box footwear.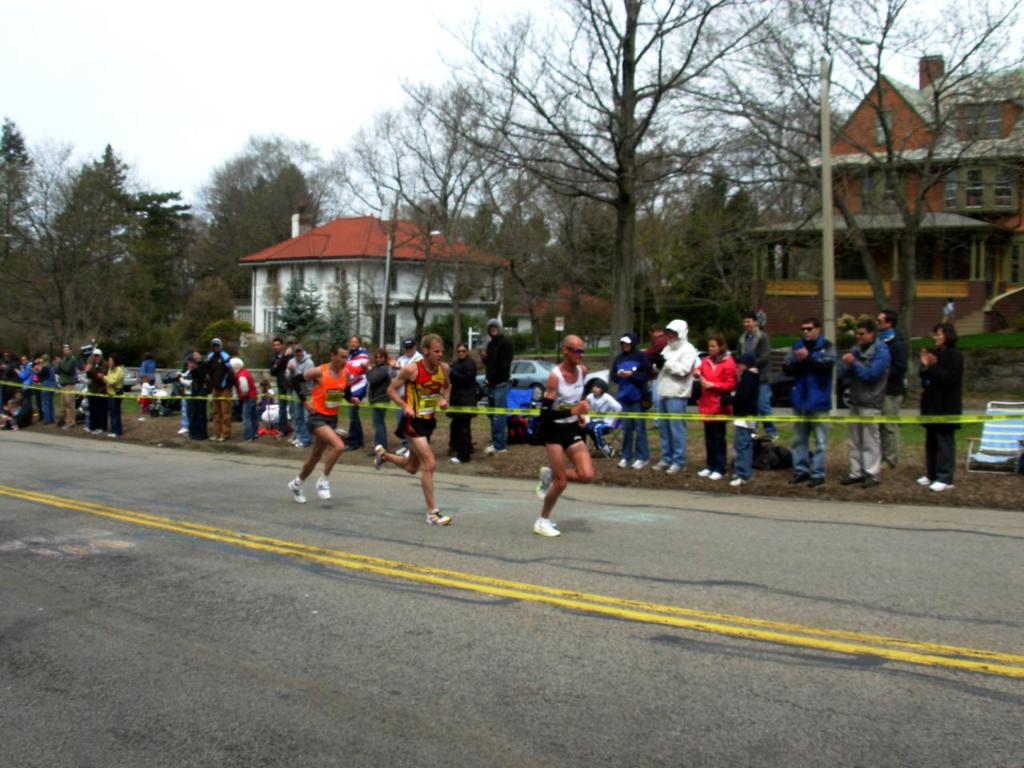
861, 477, 877, 487.
